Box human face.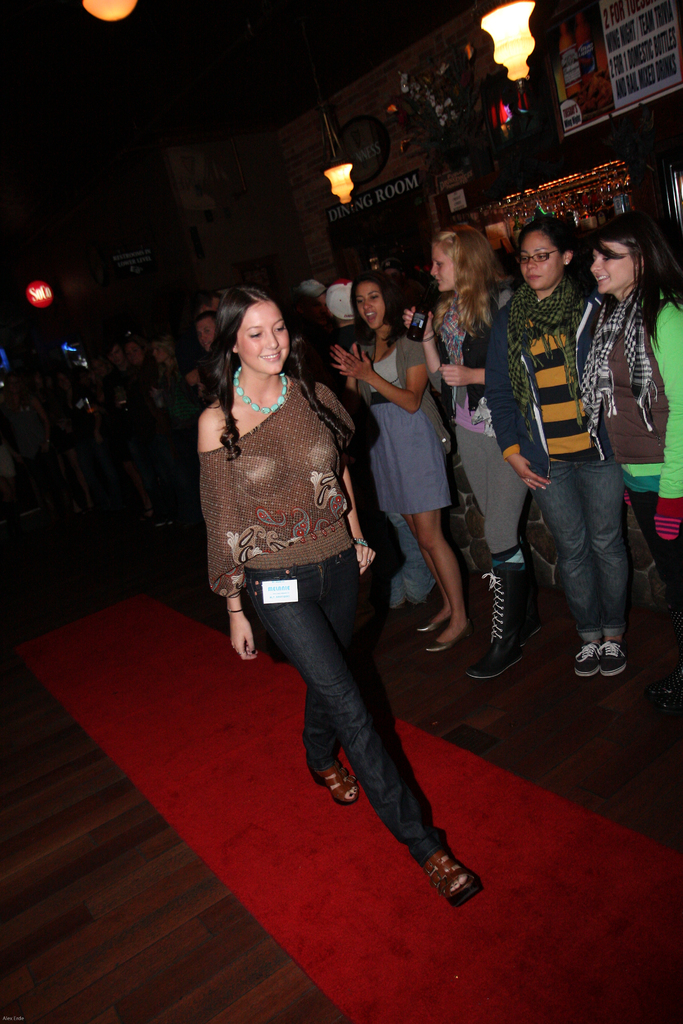
x1=356, y1=290, x2=385, y2=328.
